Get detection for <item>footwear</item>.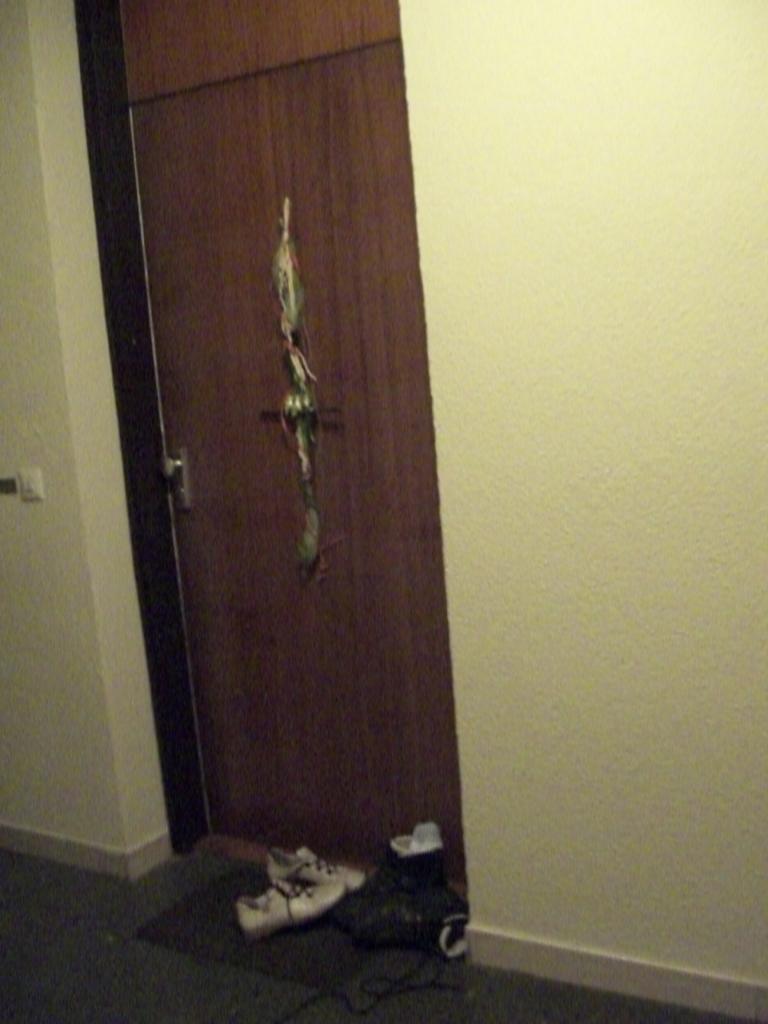
Detection: (left=234, top=879, right=339, bottom=918).
